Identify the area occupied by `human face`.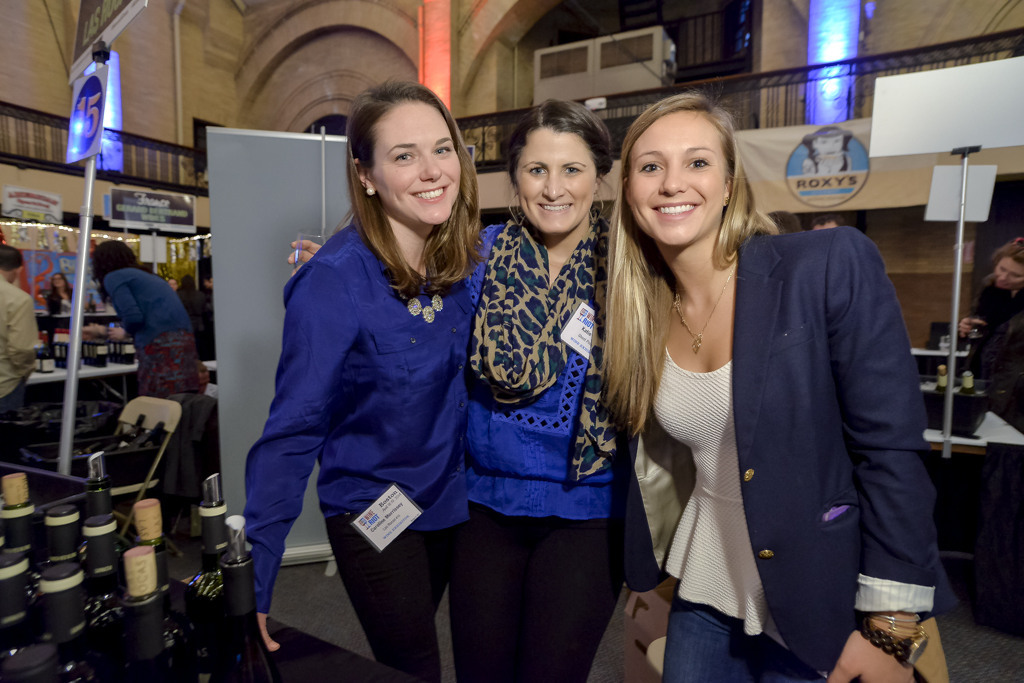
Area: {"left": 997, "top": 260, "right": 1023, "bottom": 288}.
